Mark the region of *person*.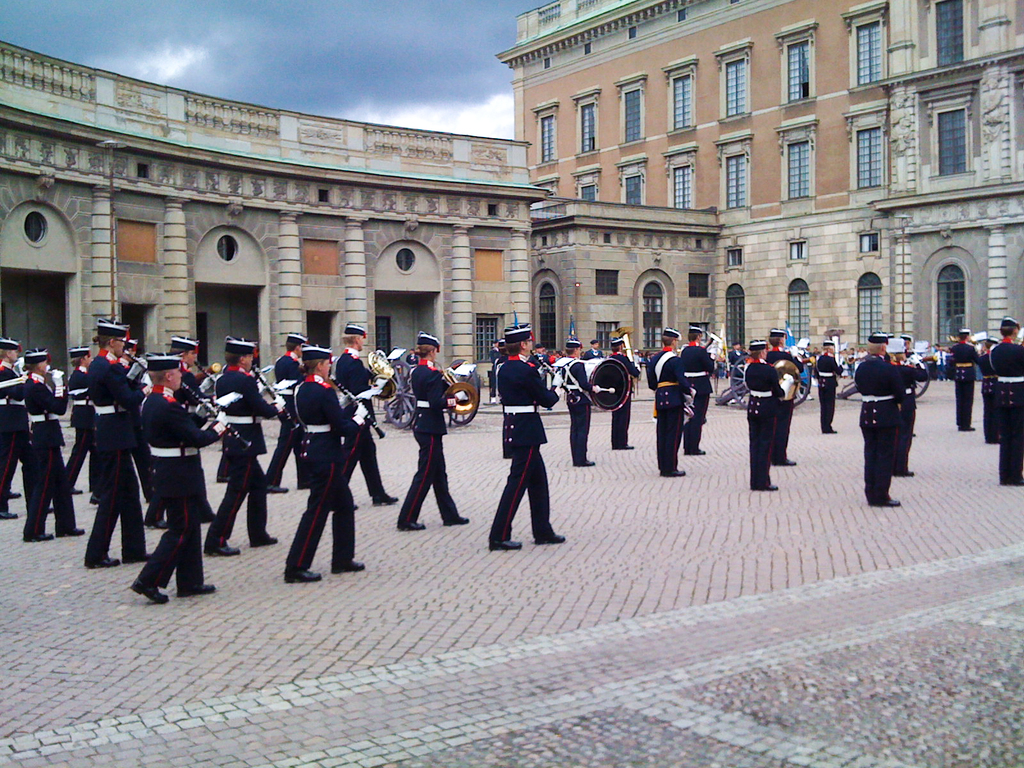
Region: 22,337,91,560.
